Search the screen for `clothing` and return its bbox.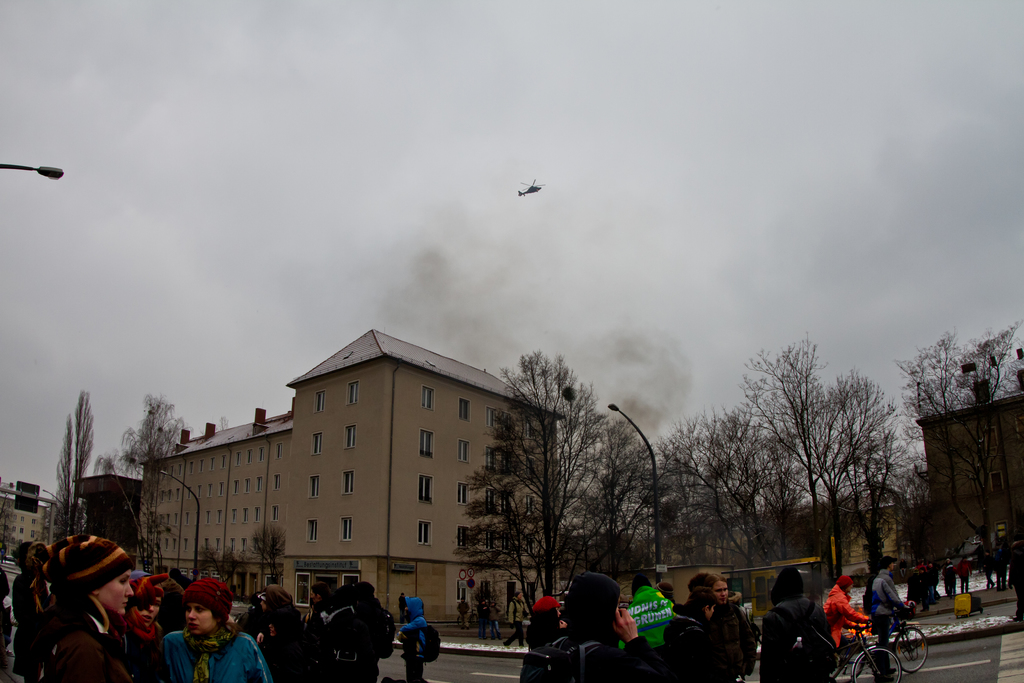
Found: 504/598/528/650.
